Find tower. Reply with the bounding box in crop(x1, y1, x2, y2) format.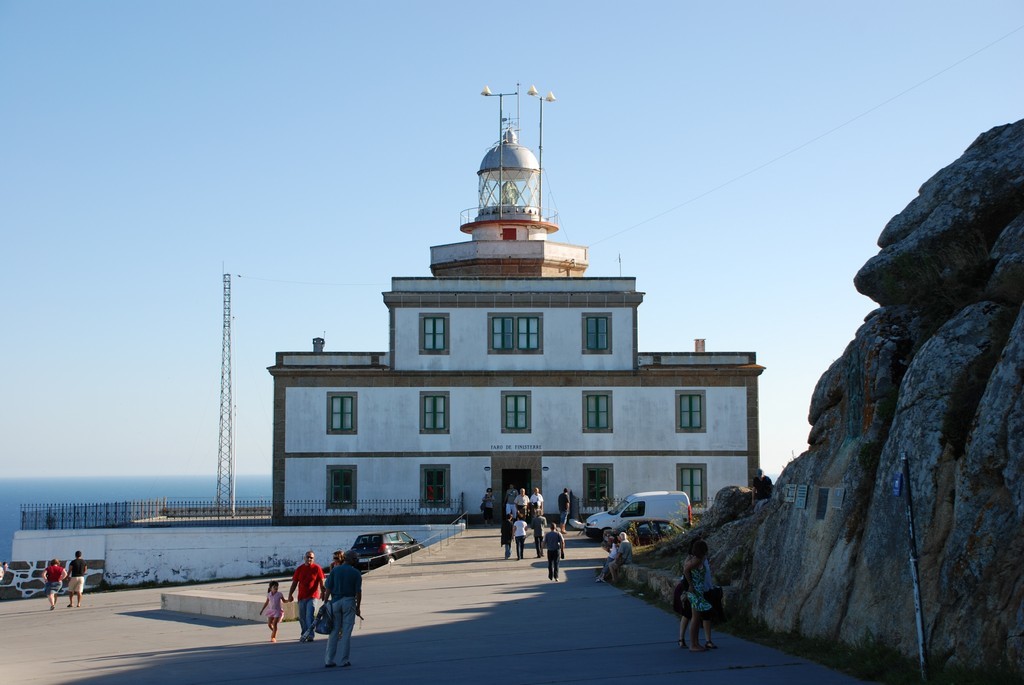
crop(465, 122, 562, 241).
